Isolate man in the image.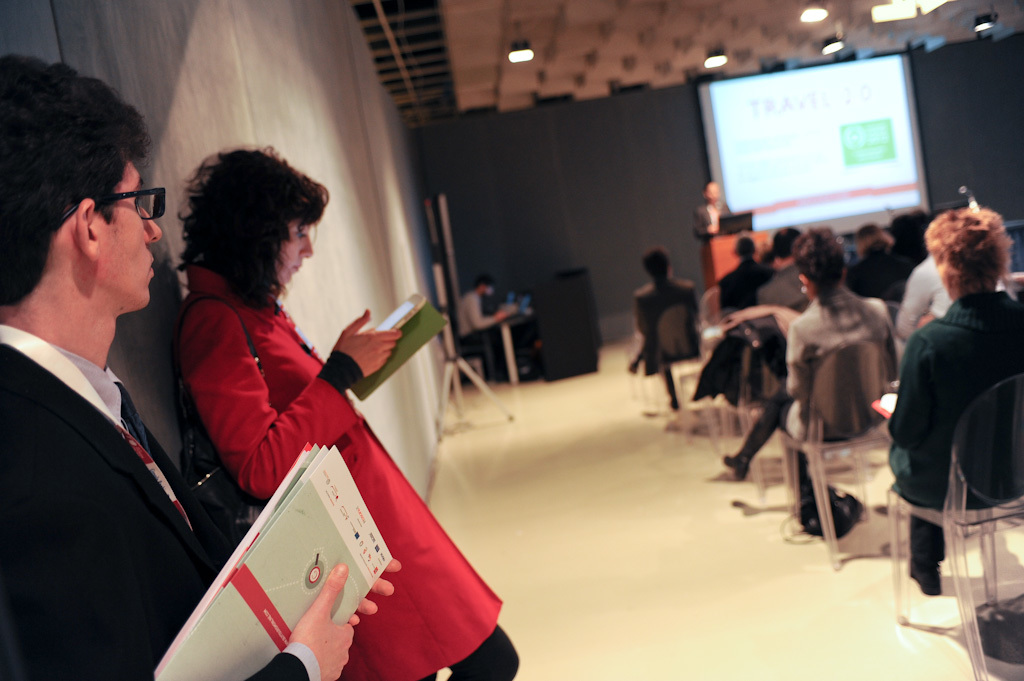
Isolated region: <box>691,183,731,242</box>.
